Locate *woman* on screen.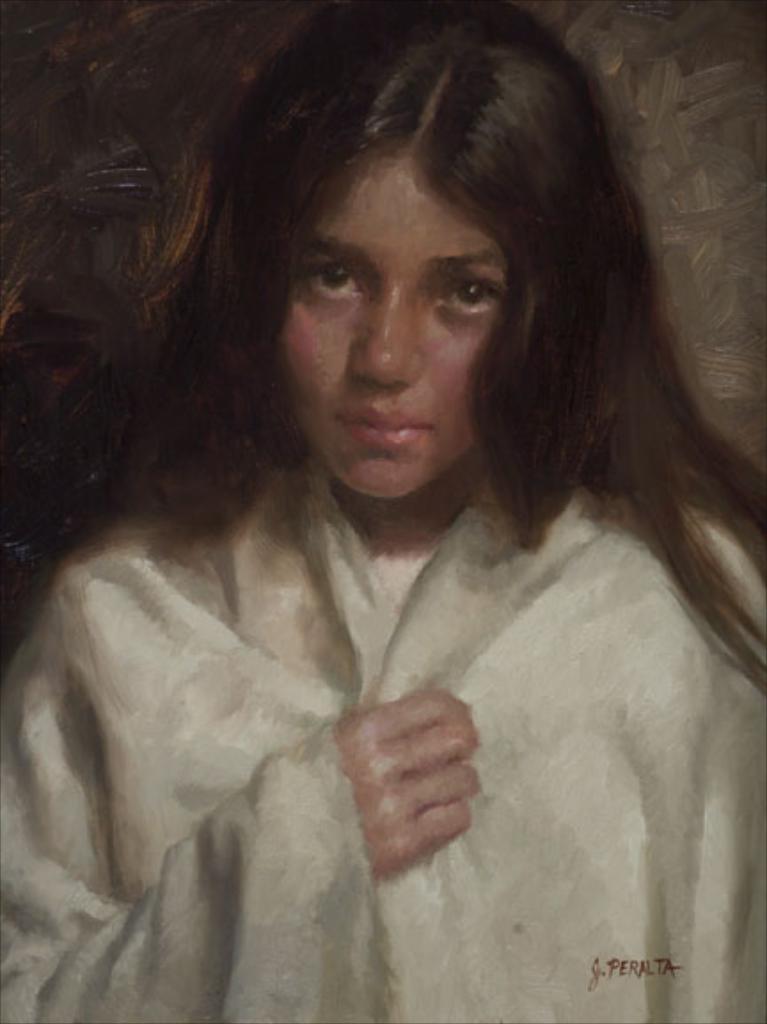
On screen at 0 0 765 1022.
